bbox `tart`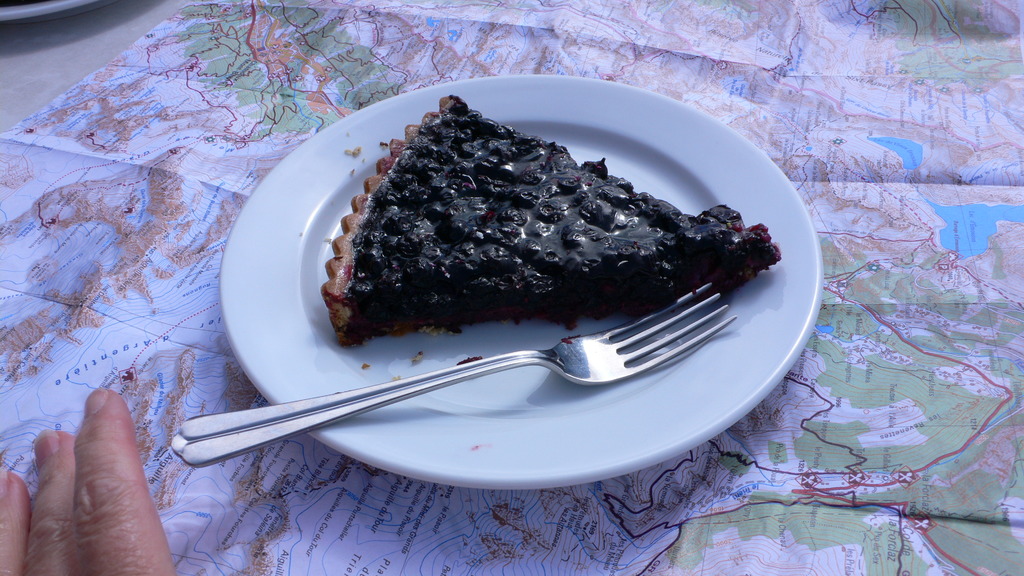
BBox(312, 125, 788, 358)
